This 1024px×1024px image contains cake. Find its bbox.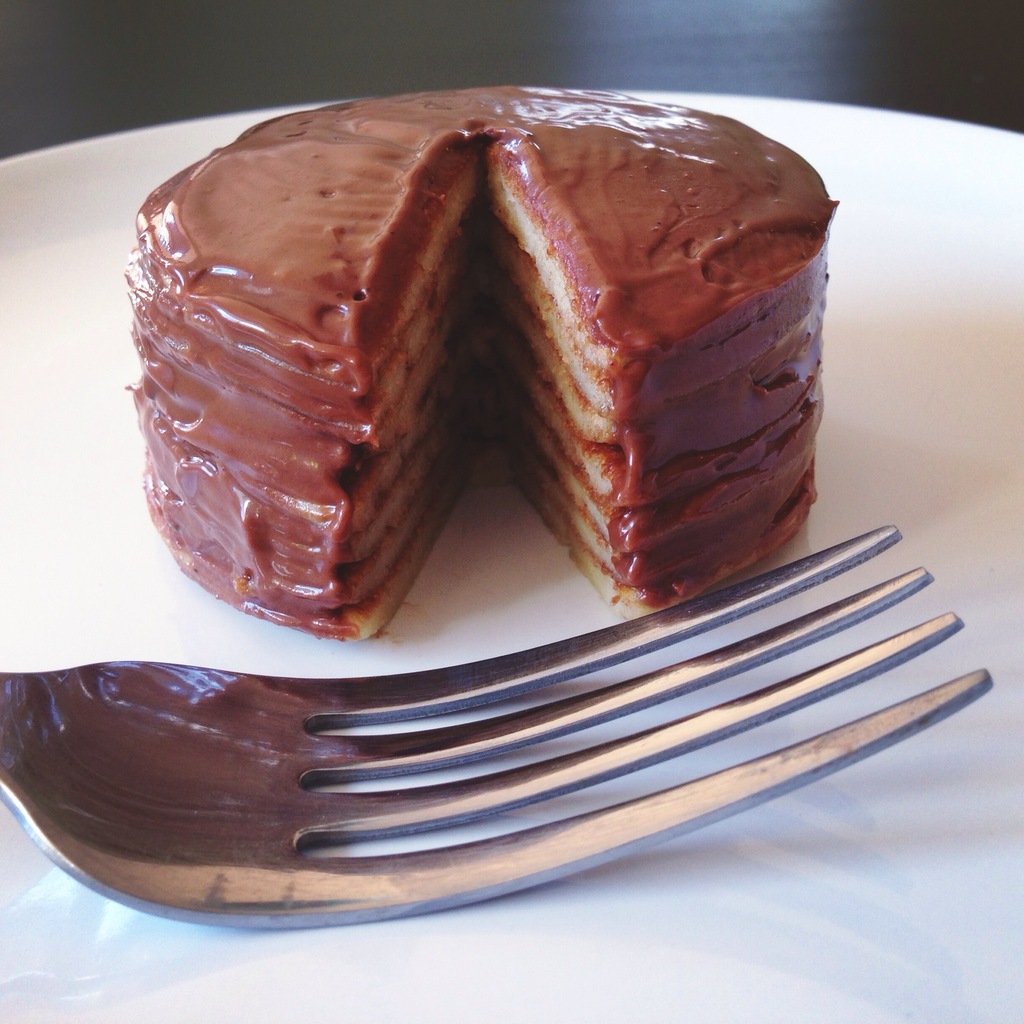
detection(127, 87, 836, 643).
